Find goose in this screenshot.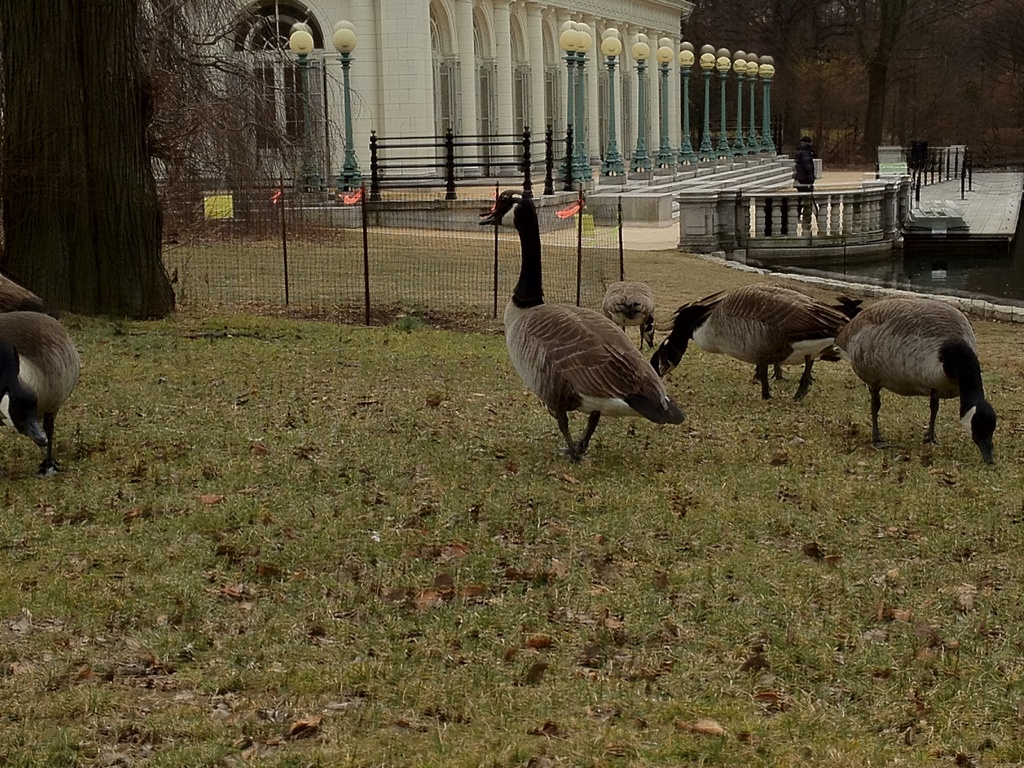
The bounding box for goose is {"x1": 842, "y1": 296, "x2": 995, "y2": 467}.
